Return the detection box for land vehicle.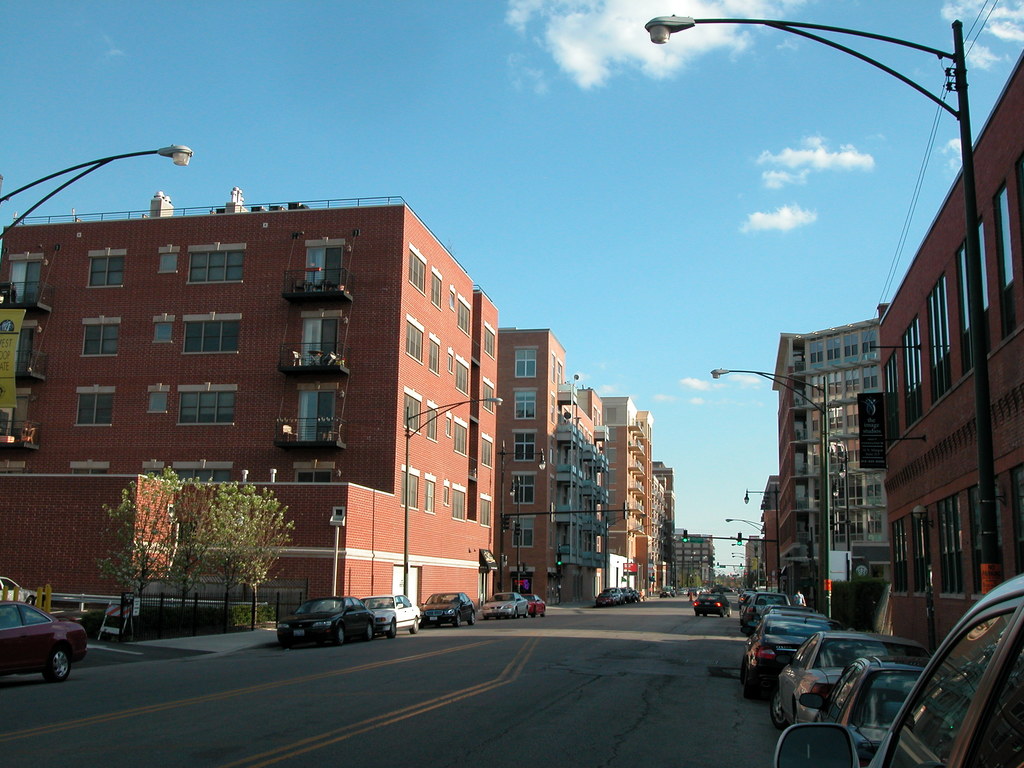
select_region(278, 598, 376, 649).
